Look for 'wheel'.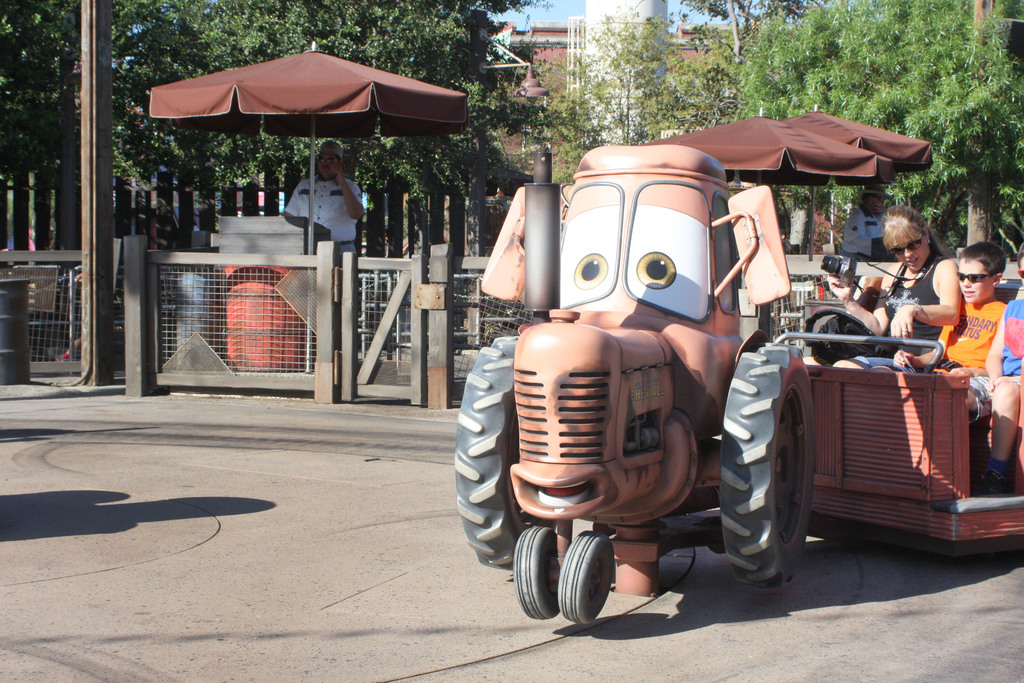
Found: box=[803, 303, 885, 367].
